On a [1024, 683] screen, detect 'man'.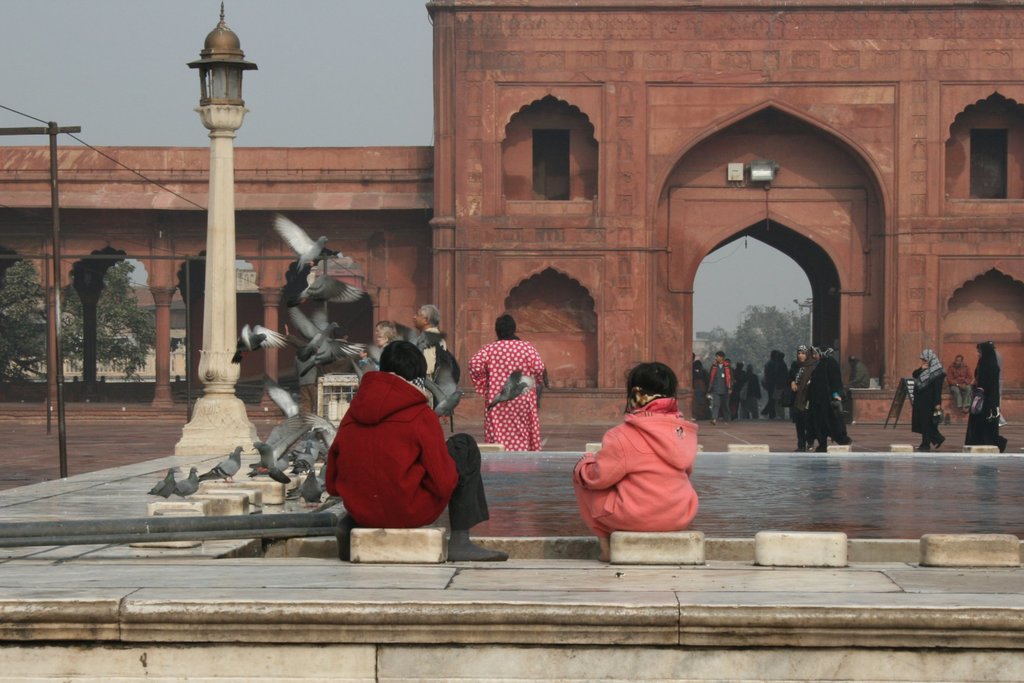
<box>947,355,973,413</box>.
